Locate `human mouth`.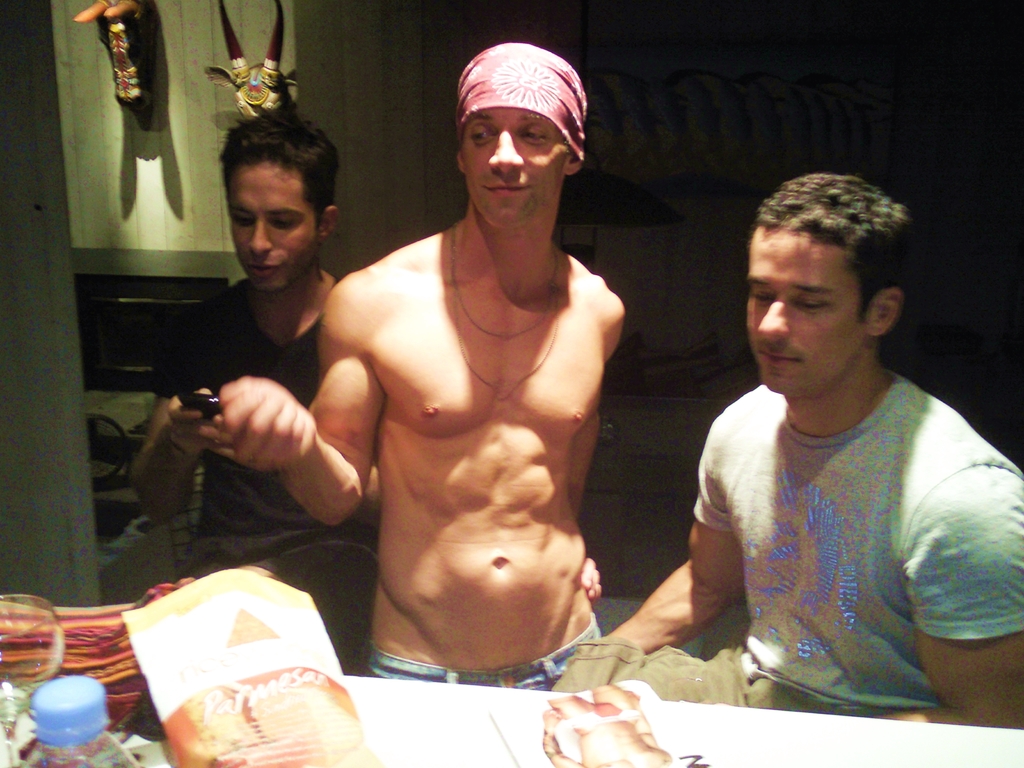
Bounding box: [left=760, top=352, right=794, bottom=367].
